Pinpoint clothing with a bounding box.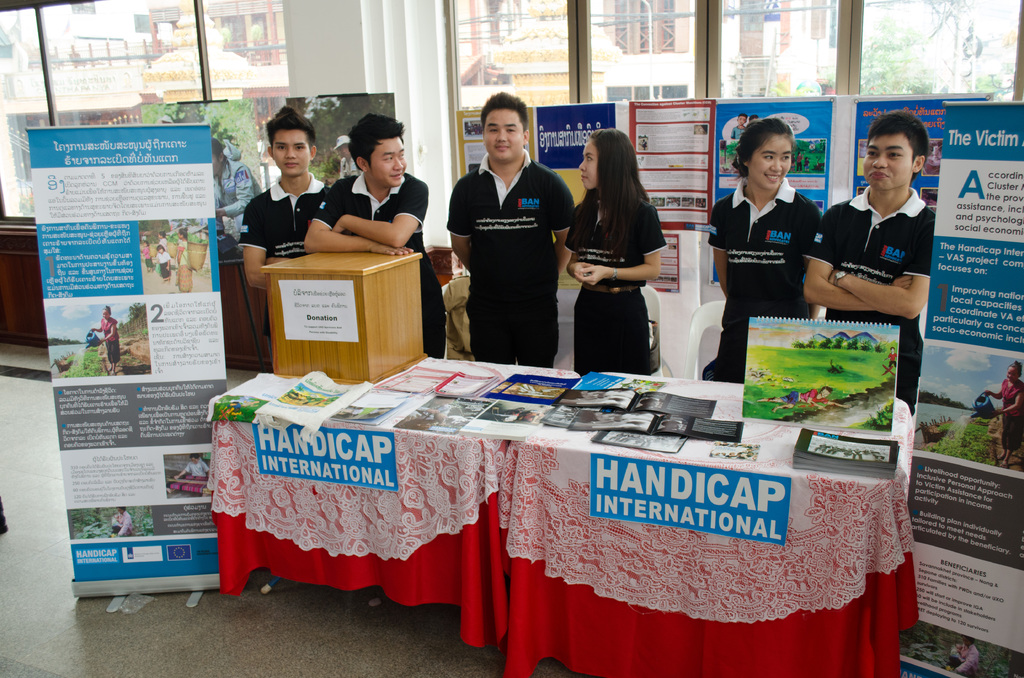
[797,185,922,416].
